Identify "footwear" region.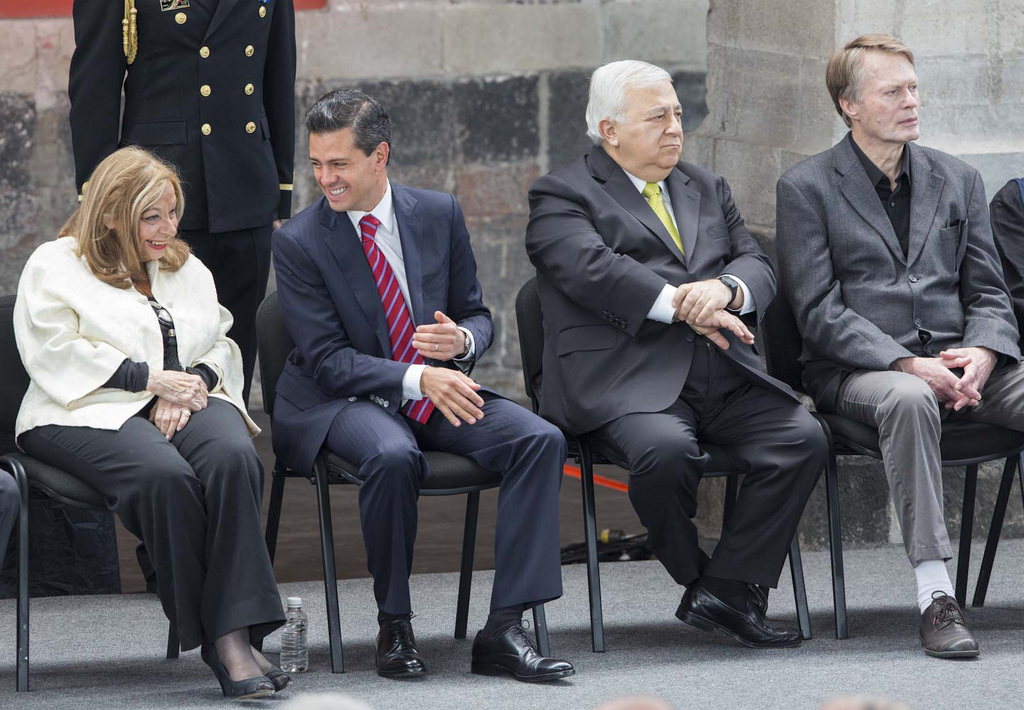
Region: left=916, top=595, right=976, bottom=659.
